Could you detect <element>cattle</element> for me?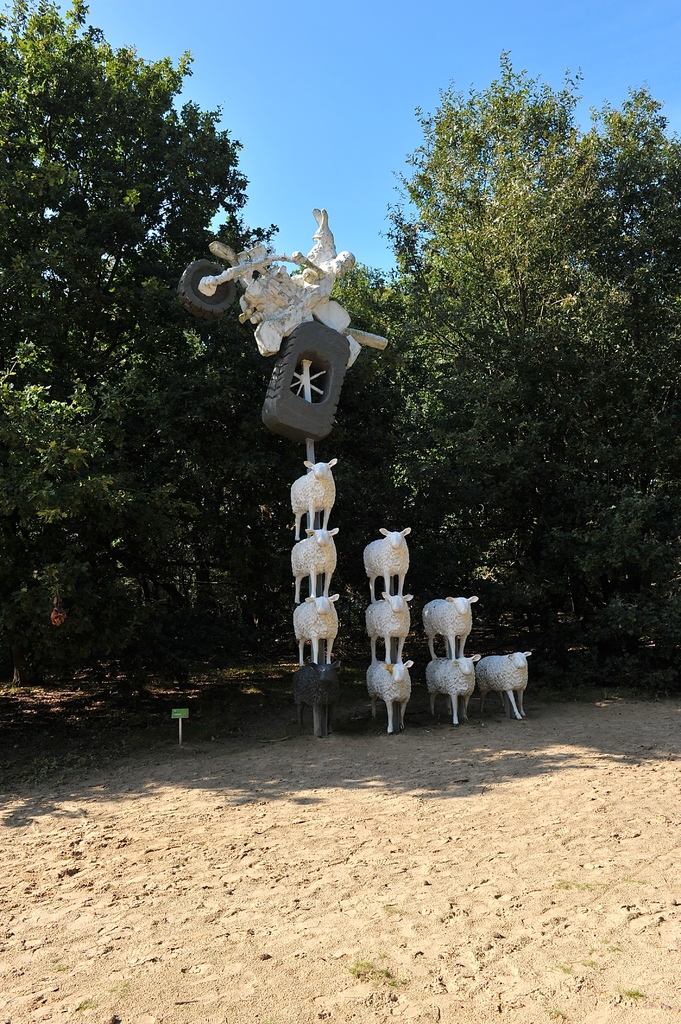
Detection result: [291, 456, 337, 536].
